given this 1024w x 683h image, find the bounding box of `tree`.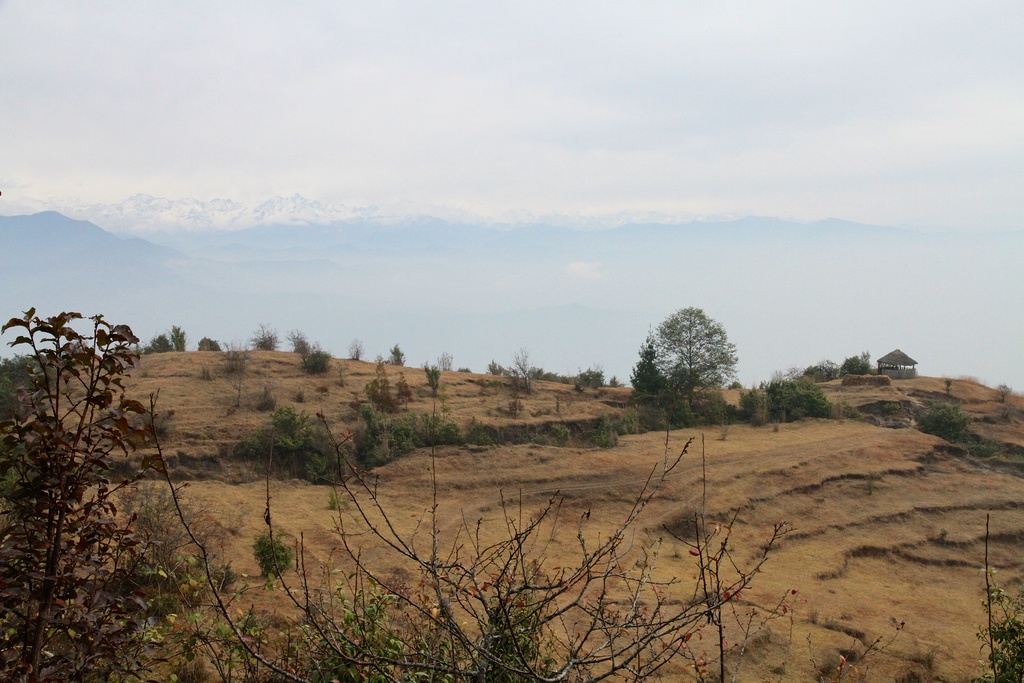
BBox(168, 321, 188, 352).
